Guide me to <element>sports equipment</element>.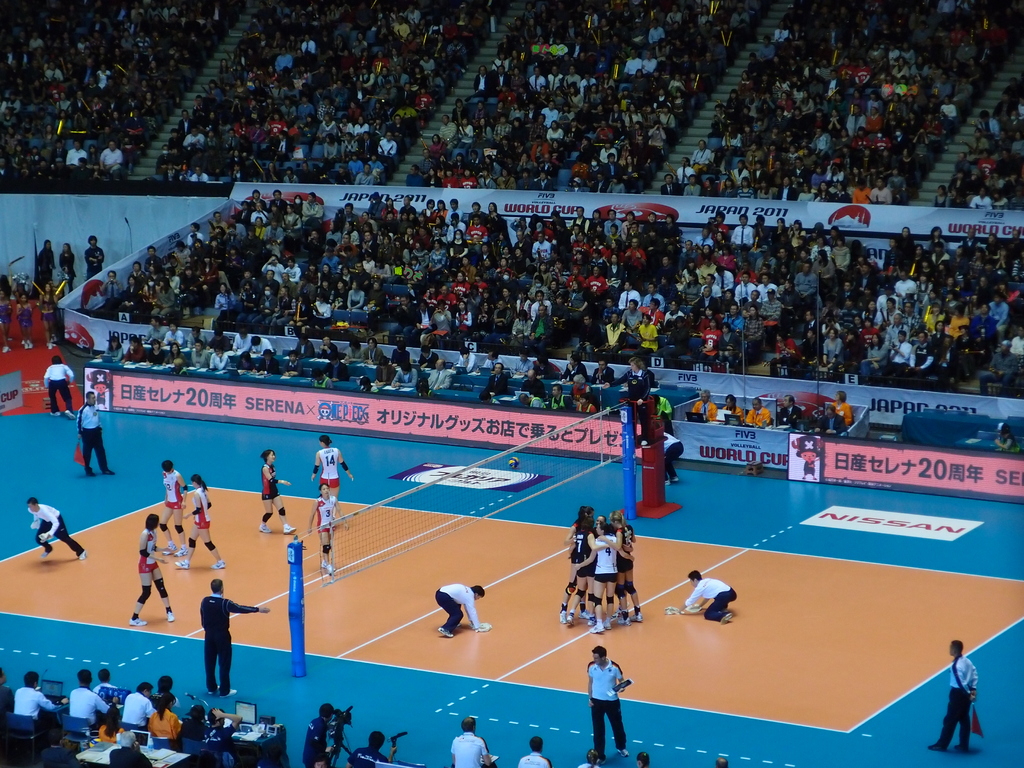
Guidance: 565, 579, 577, 596.
